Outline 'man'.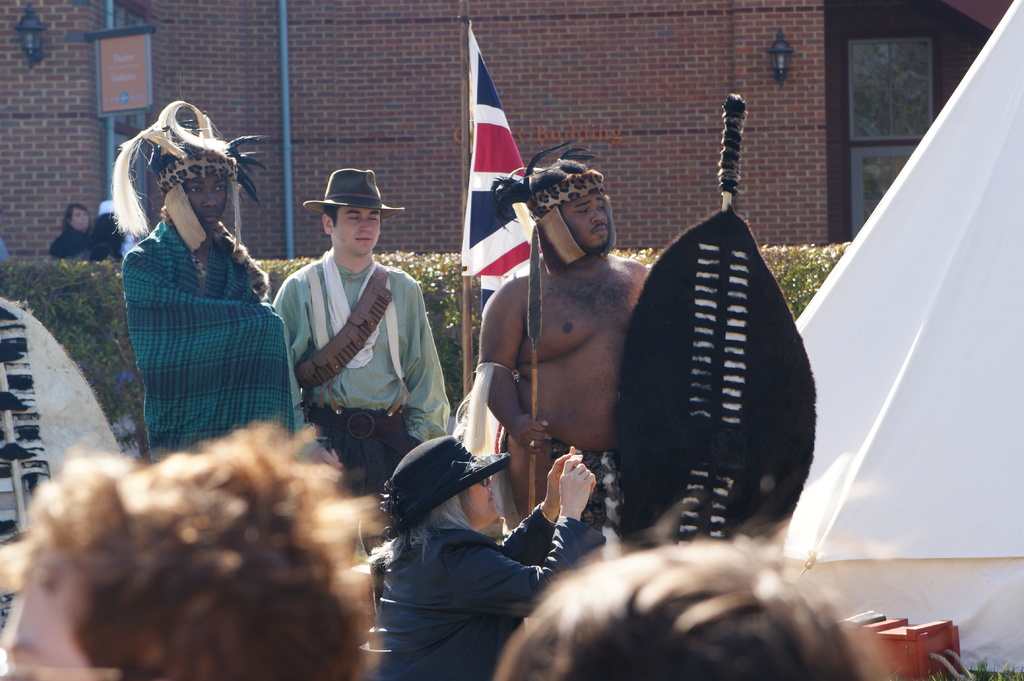
Outline: bbox=(471, 477, 919, 680).
